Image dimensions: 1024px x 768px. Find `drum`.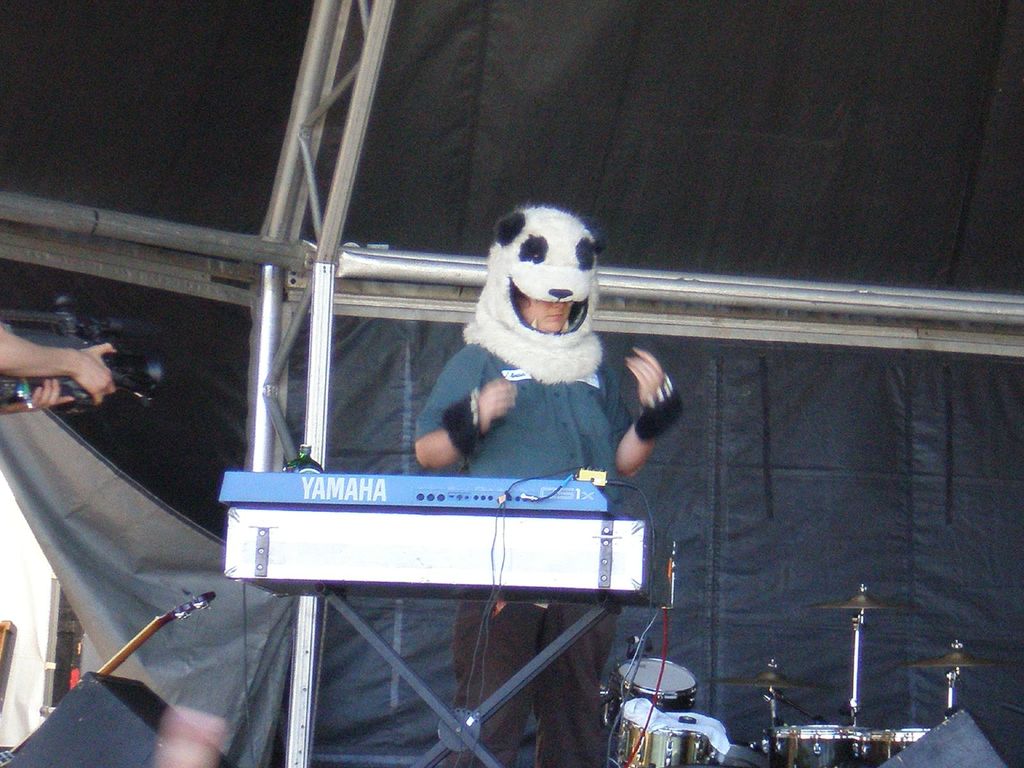
[x1=861, y1=724, x2=931, y2=767].
